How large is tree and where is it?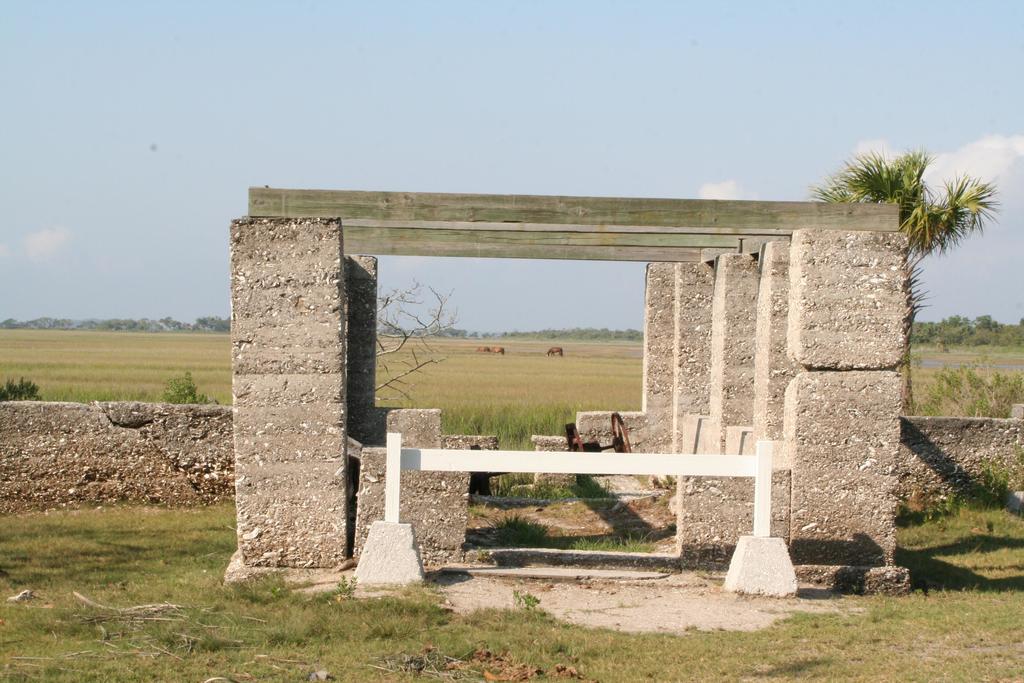
Bounding box: bbox(377, 274, 458, 407).
